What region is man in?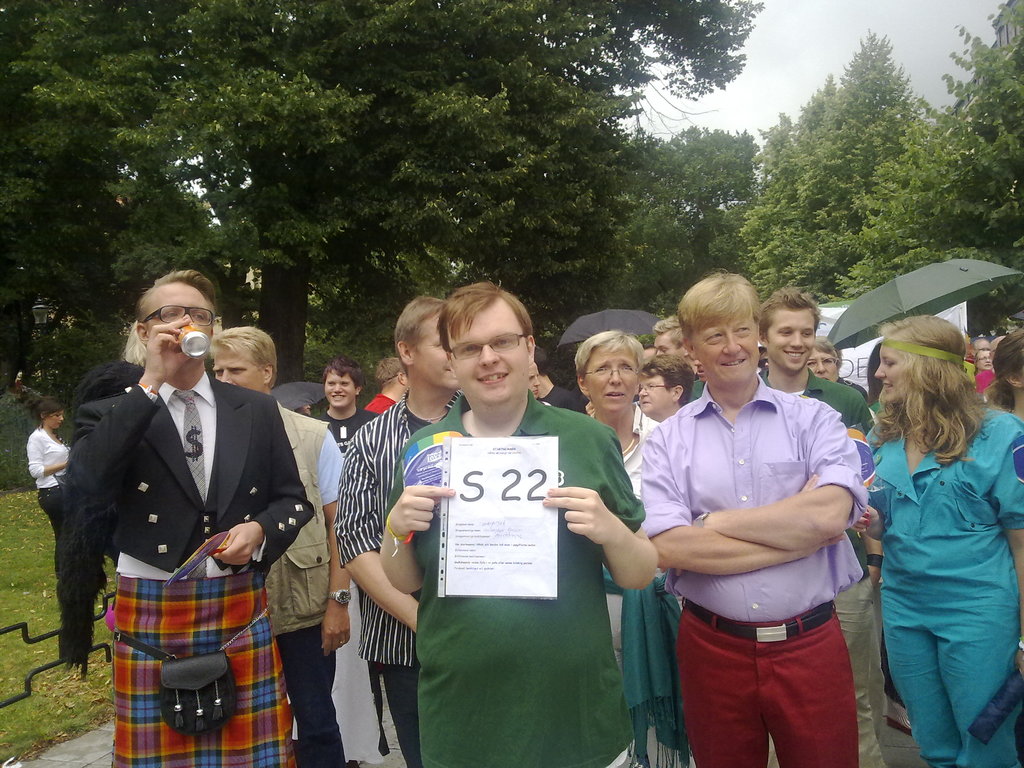
select_region(333, 295, 465, 767).
